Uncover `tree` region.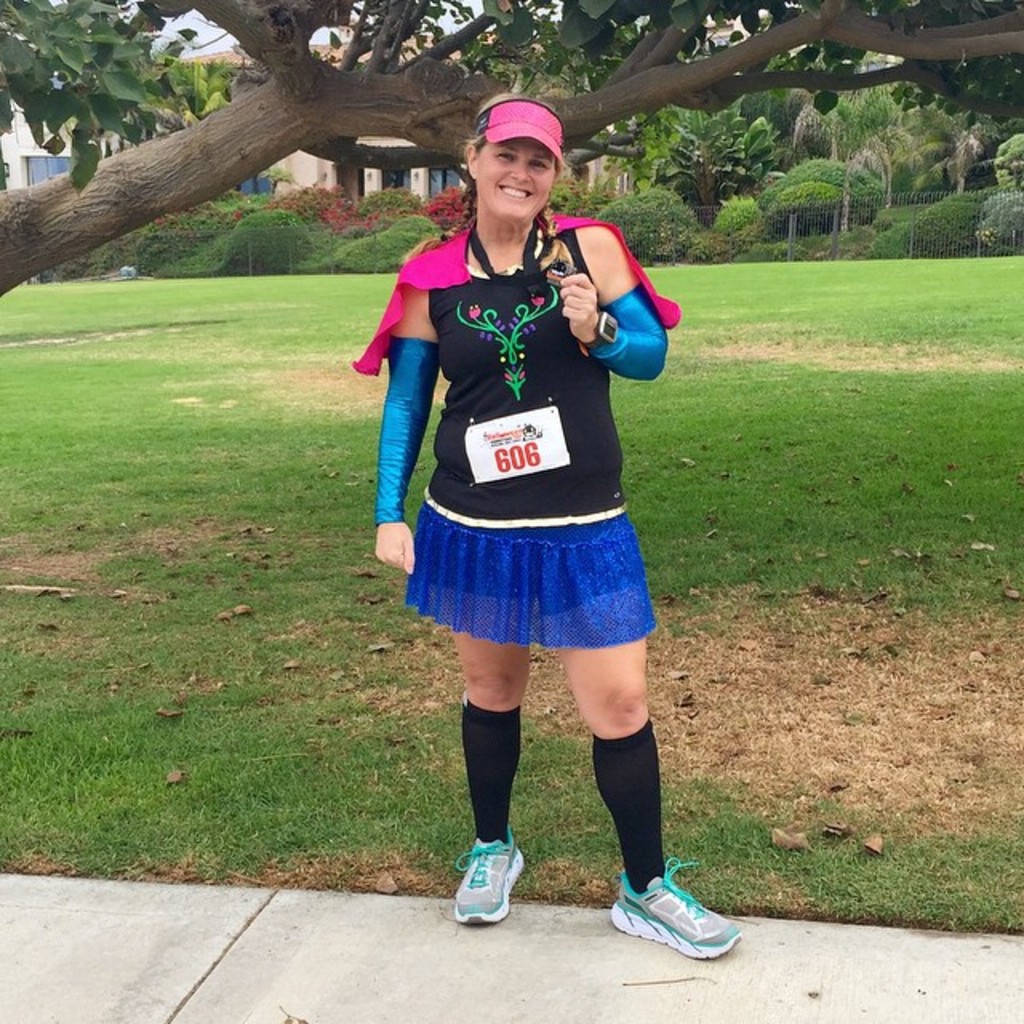
Uncovered: bbox=[610, 104, 776, 208].
